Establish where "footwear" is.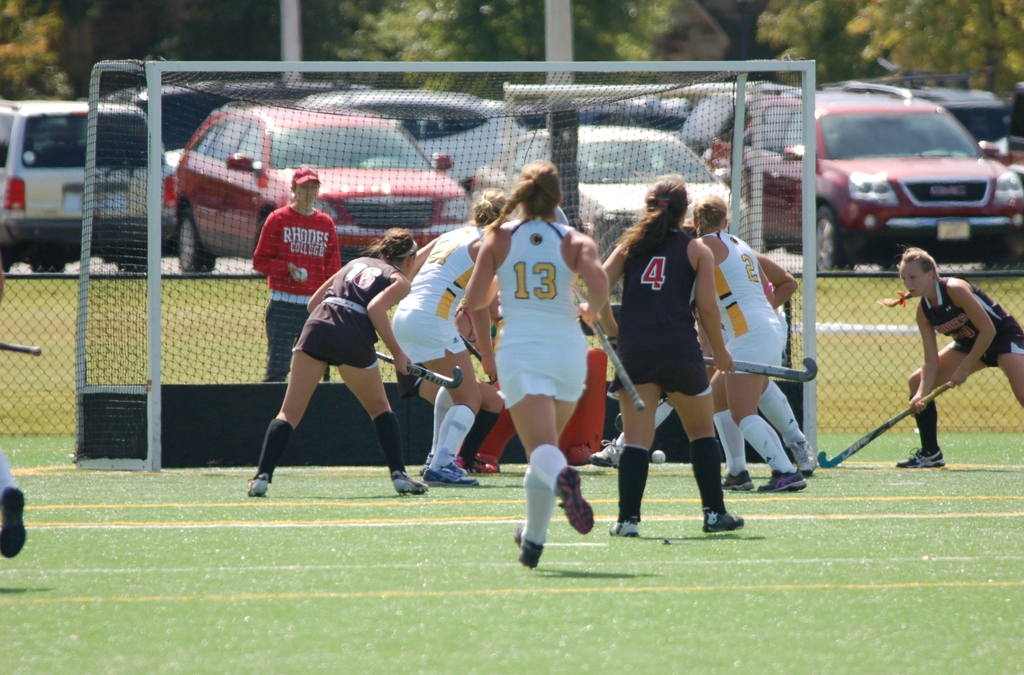
Established at (x1=719, y1=466, x2=757, y2=492).
